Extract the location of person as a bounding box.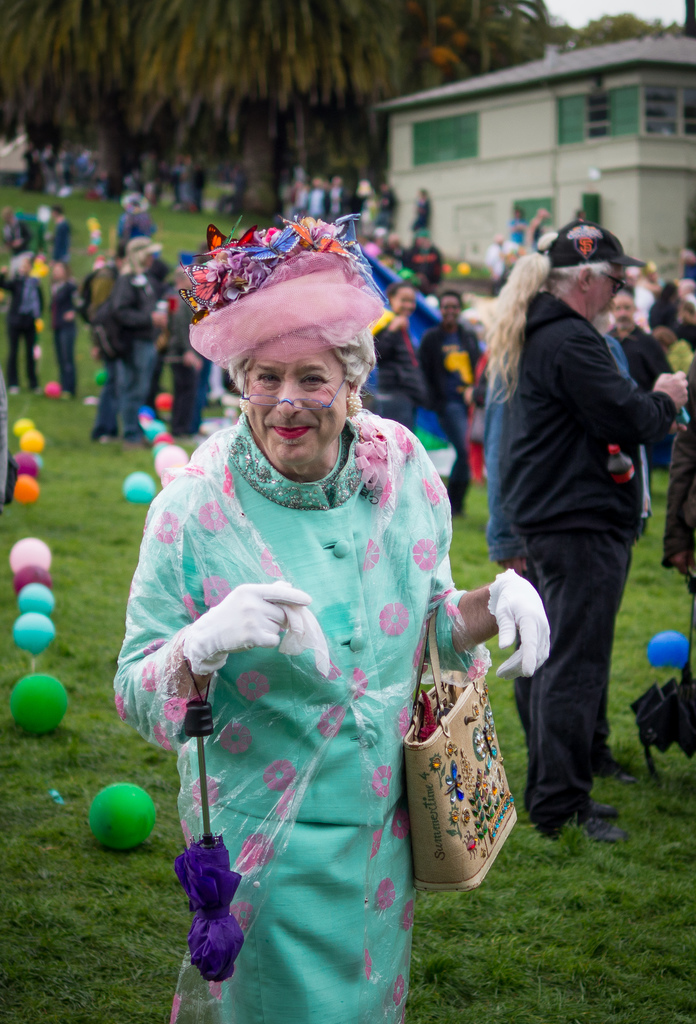
(473, 206, 692, 841).
